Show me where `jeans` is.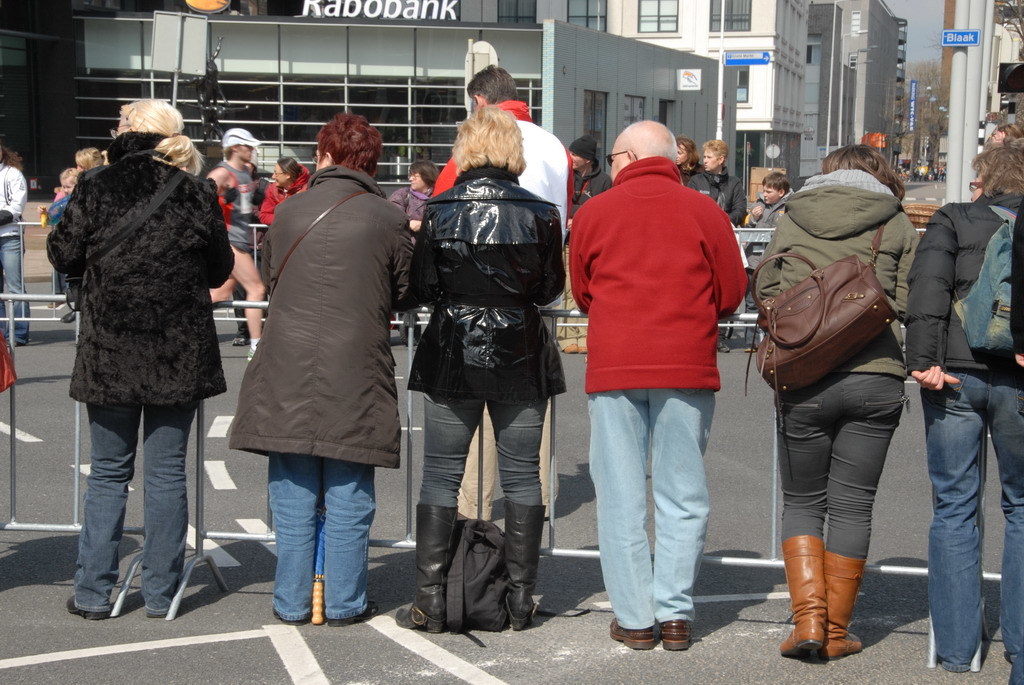
`jeans` is at select_region(271, 457, 374, 617).
